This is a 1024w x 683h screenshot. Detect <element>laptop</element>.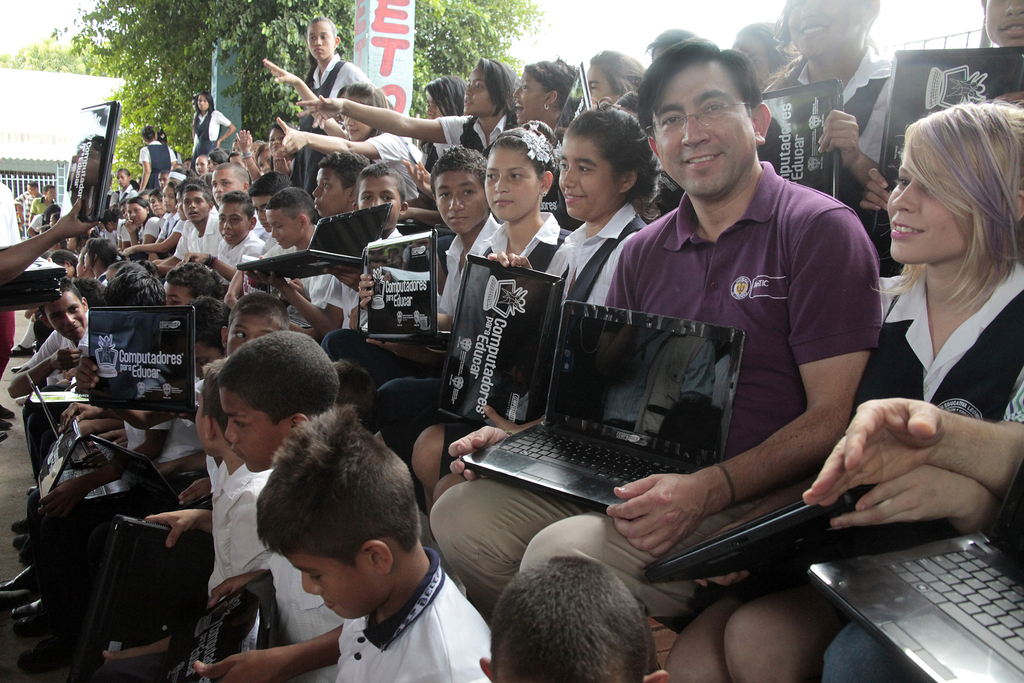
[left=554, top=63, right=591, bottom=147].
